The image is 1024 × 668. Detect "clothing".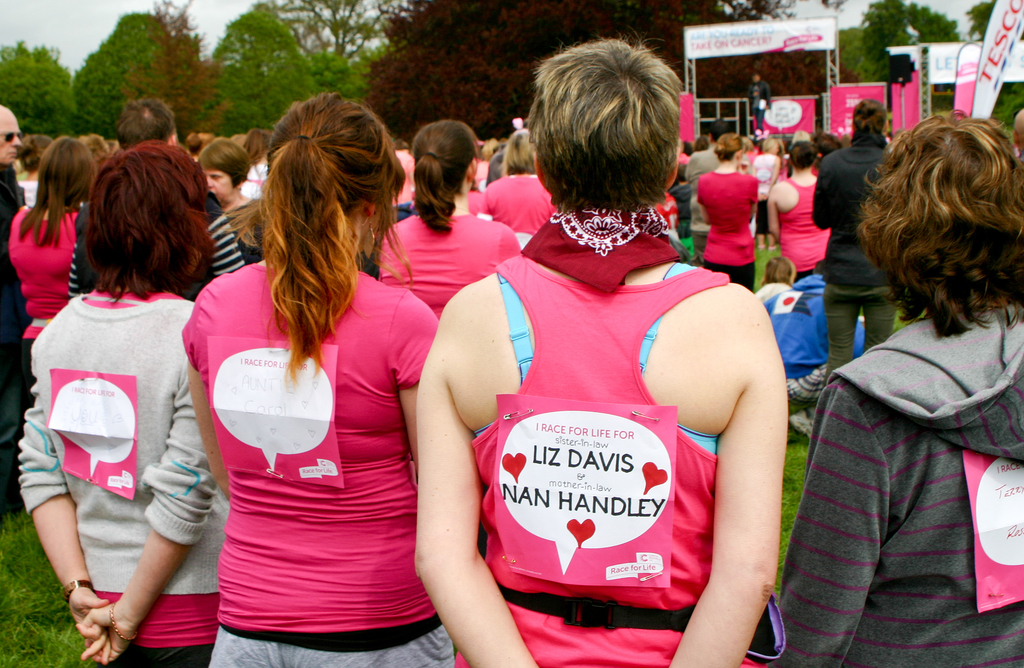
Detection: left=58, top=196, right=250, bottom=317.
